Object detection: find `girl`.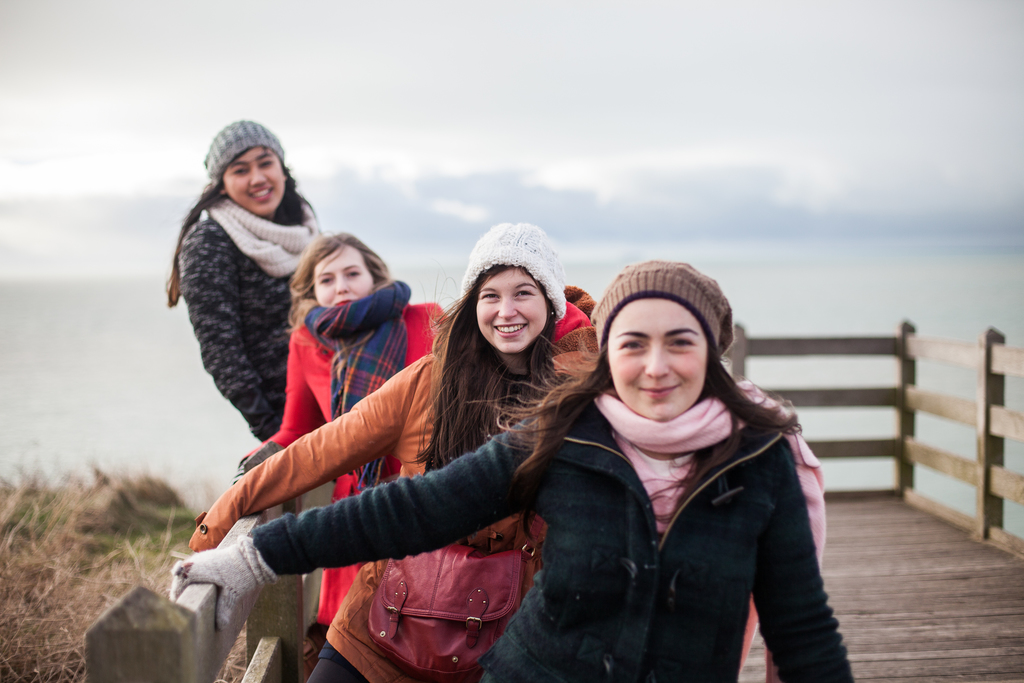
[x1=171, y1=266, x2=857, y2=682].
